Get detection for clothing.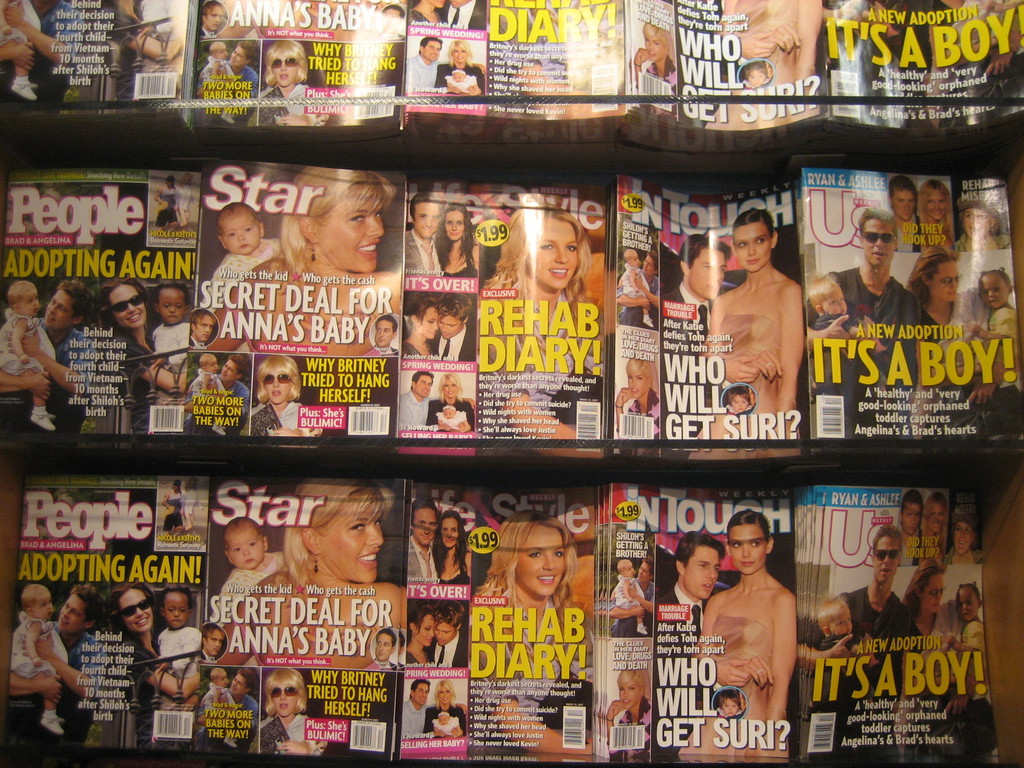
Detection: x1=620 y1=261 x2=650 y2=301.
